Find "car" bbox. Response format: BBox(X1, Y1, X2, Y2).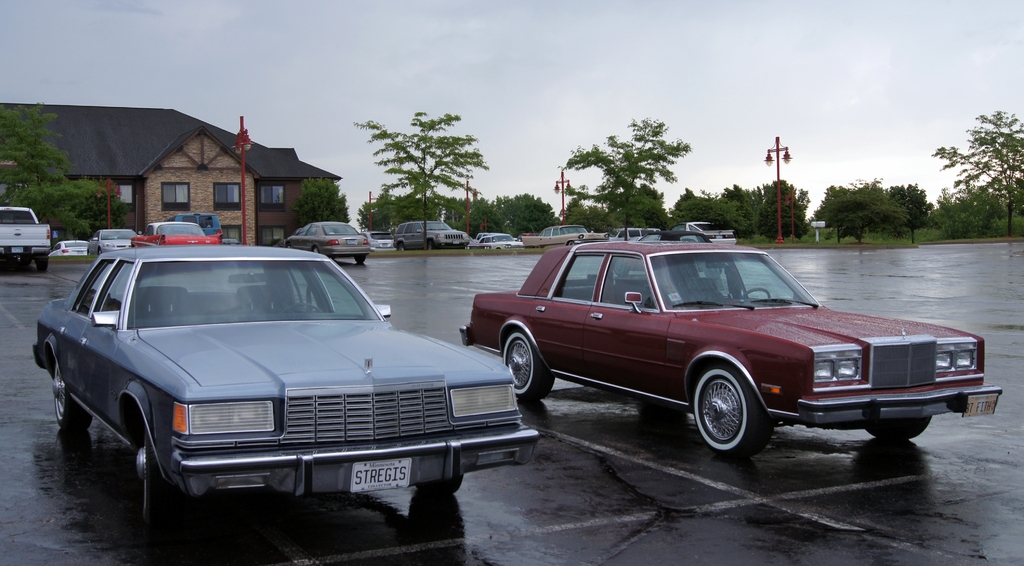
BBox(284, 222, 369, 265).
